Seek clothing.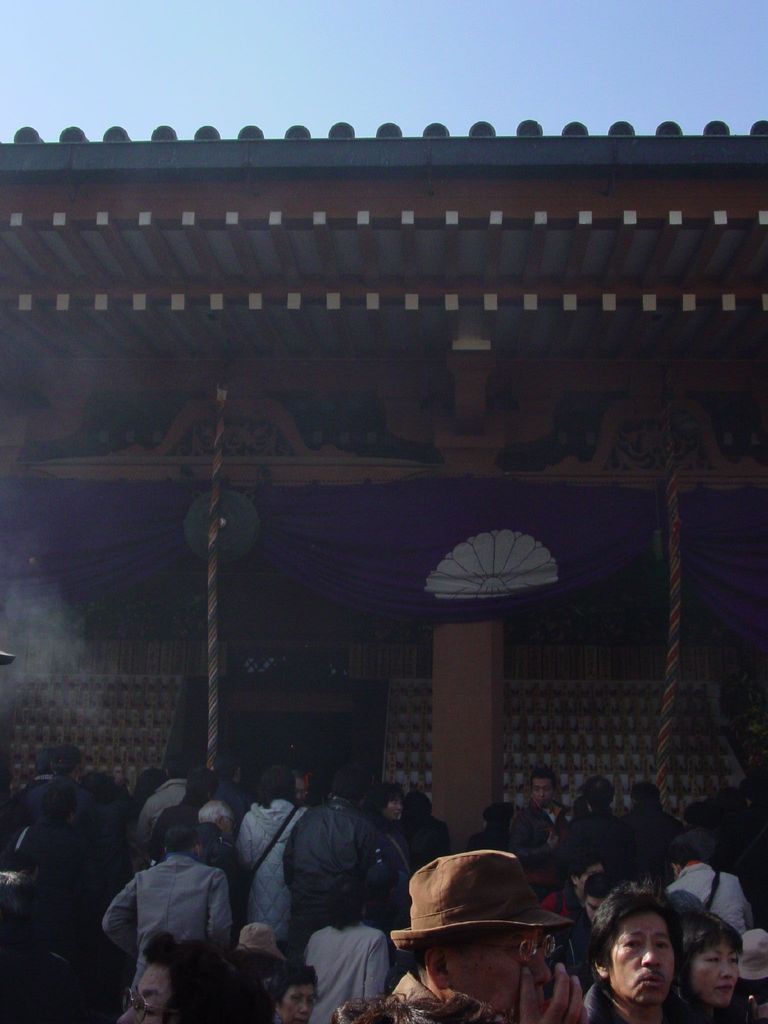
(134,772,204,851).
